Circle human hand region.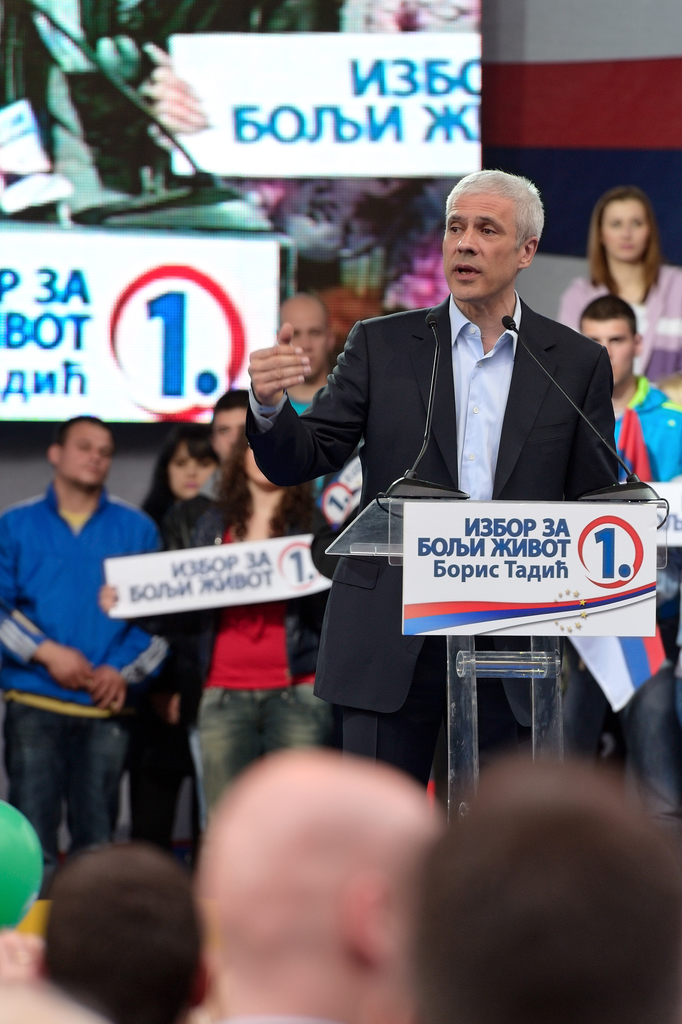
Region: pyautogui.locateOnScreen(86, 664, 127, 717).
